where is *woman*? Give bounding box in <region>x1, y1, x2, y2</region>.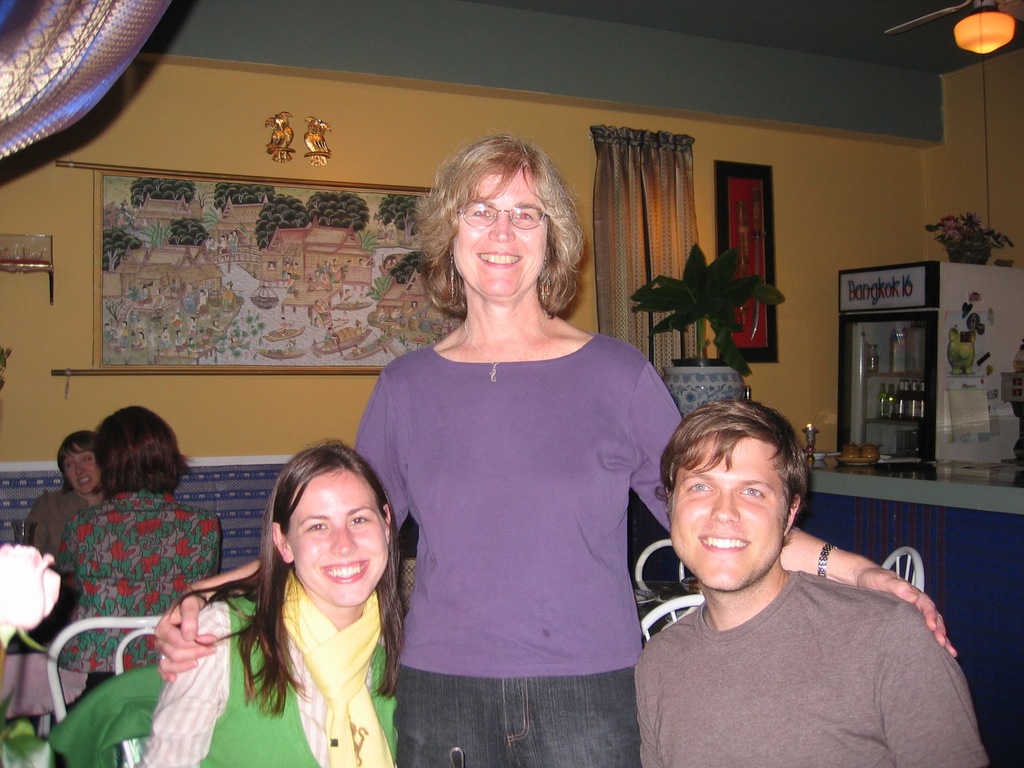
<region>186, 437, 433, 766</region>.
